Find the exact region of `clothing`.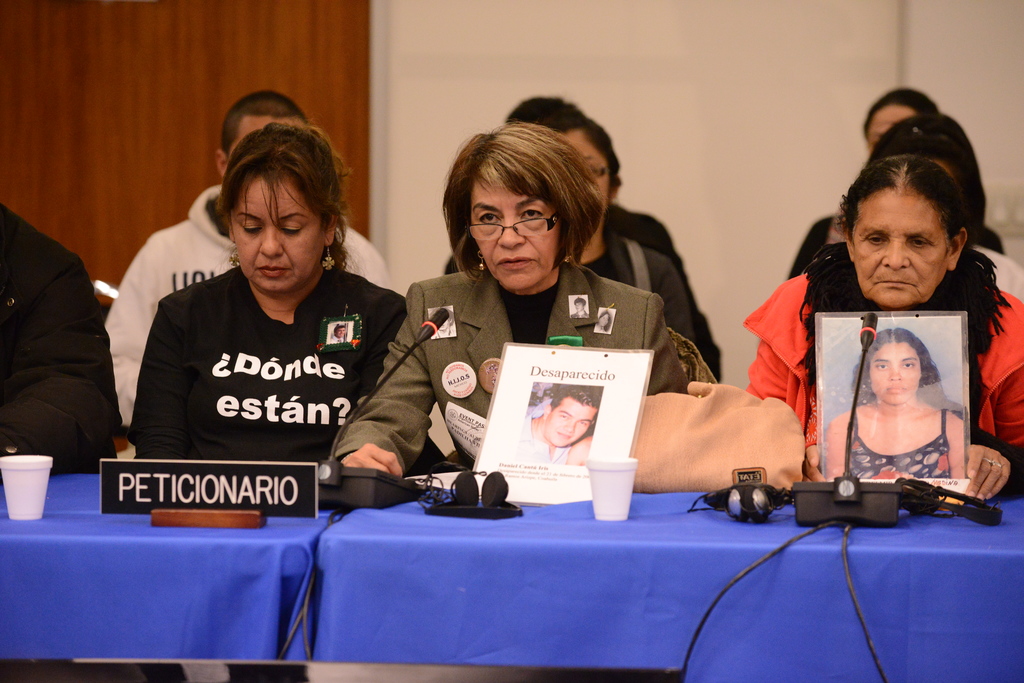
Exact region: [x1=595, y1=186, x2=705, y2=286].
